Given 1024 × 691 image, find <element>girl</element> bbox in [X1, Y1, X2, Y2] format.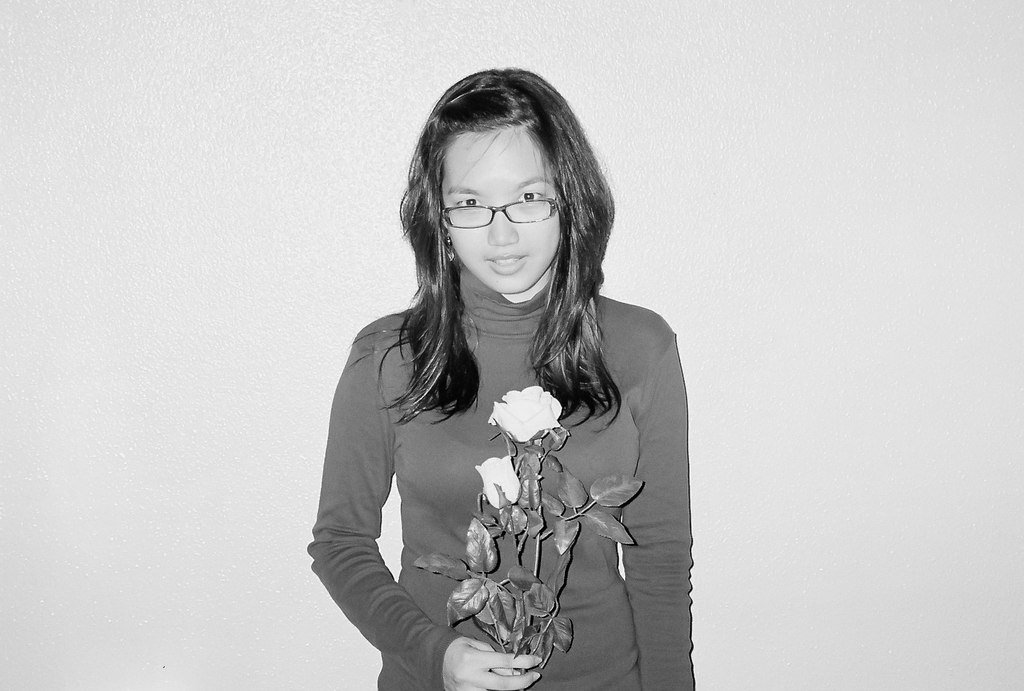
[305, 63, 695, 689].
